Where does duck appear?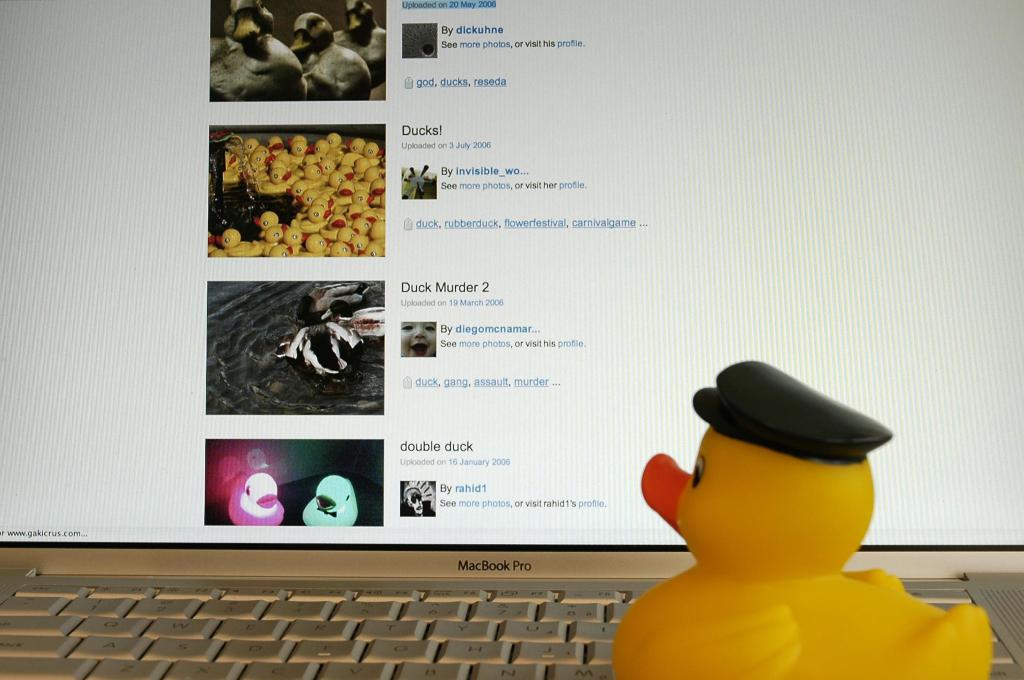
Appears at rect(294, 474, 358, 532).
